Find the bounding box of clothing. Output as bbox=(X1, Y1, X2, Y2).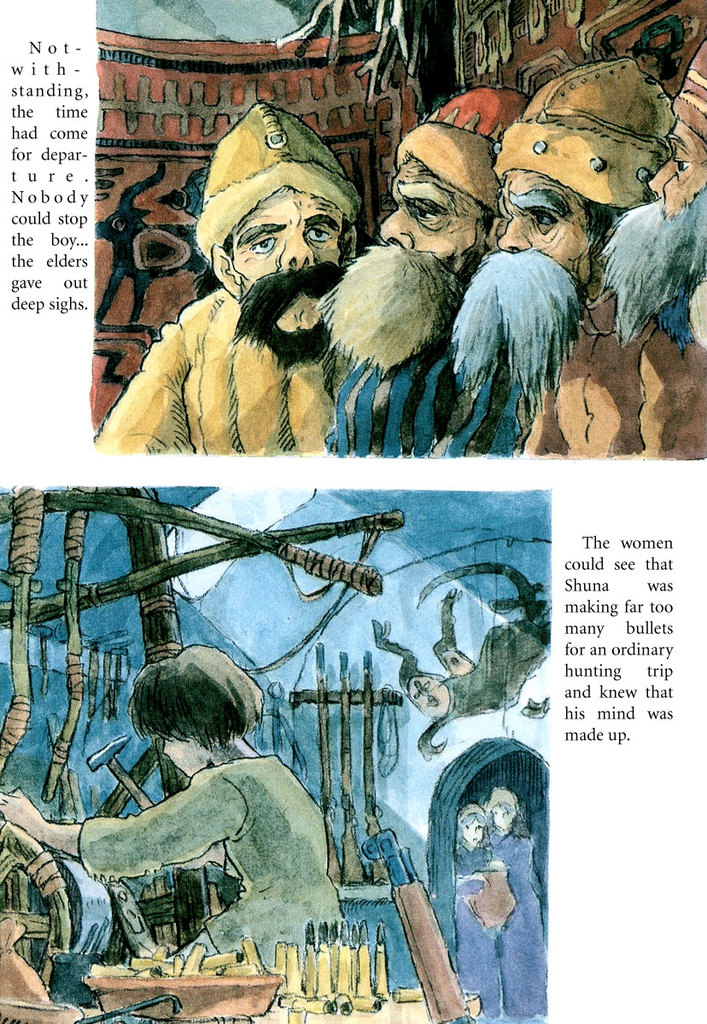
bbox=(638, 314, 706, 458).
